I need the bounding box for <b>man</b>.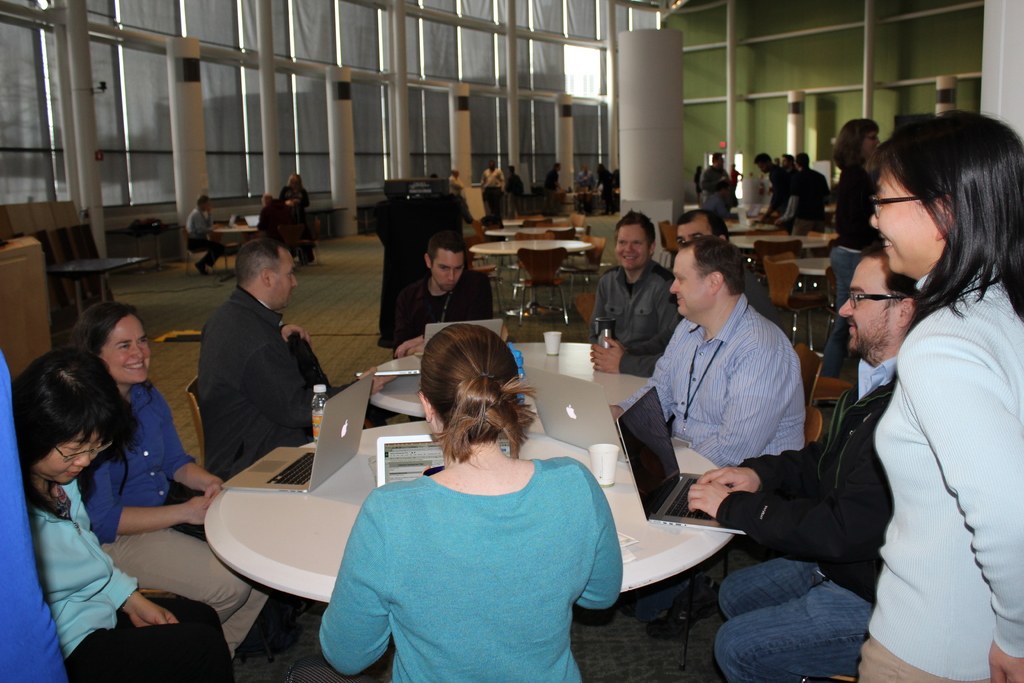
Here it is: [left=505, top=162, right=525, bottom=216].
